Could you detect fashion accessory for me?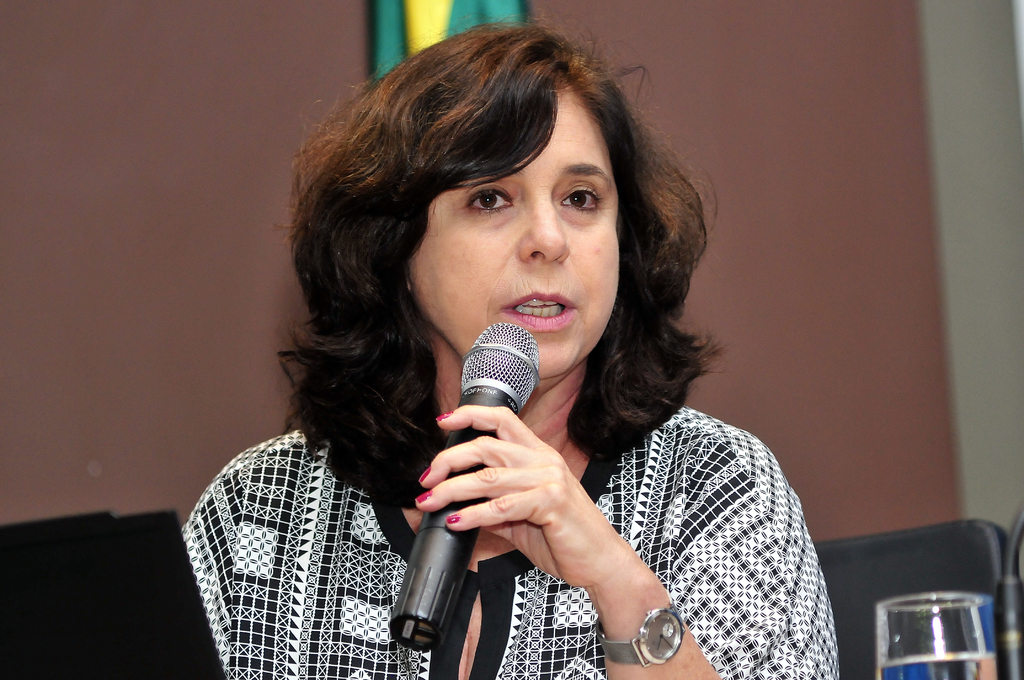
Detection result: l=594, t=595, r=686, b=672.
